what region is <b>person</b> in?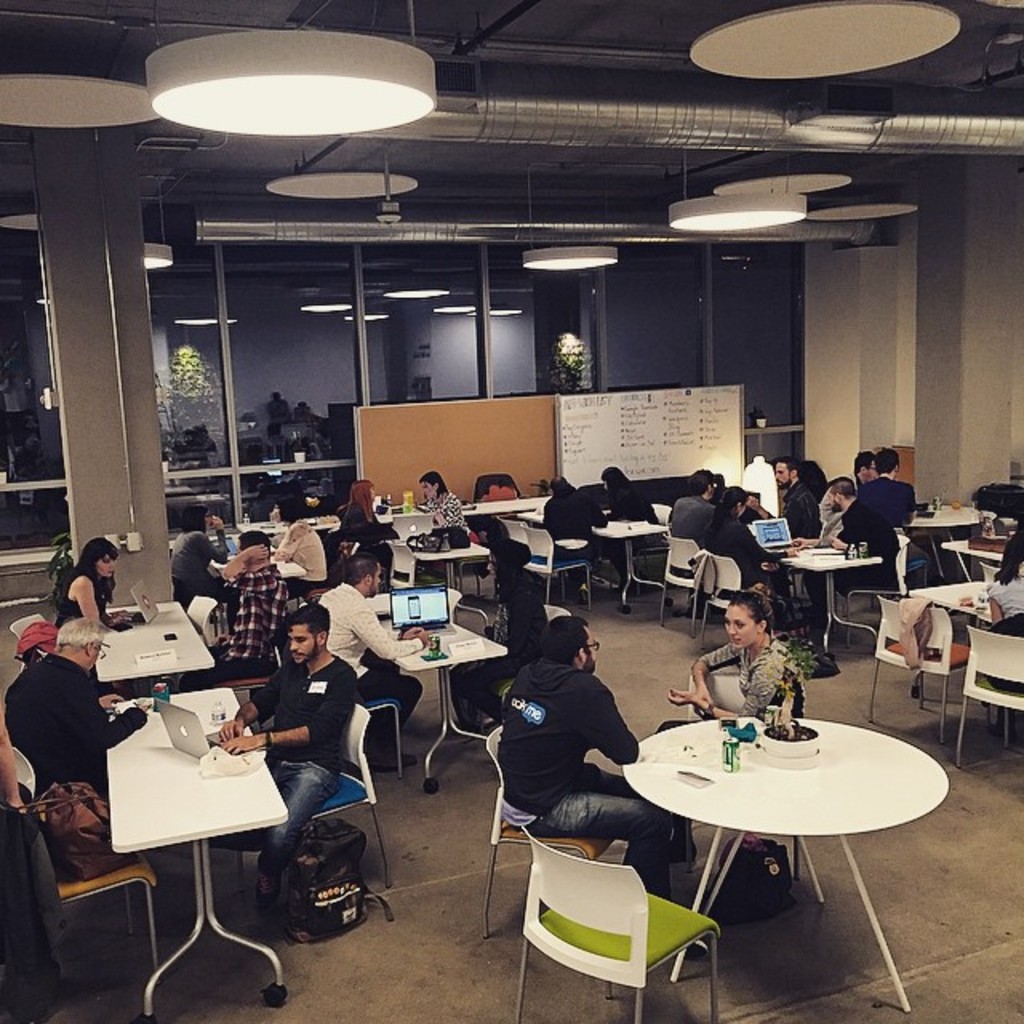
995/528/1022/691.
